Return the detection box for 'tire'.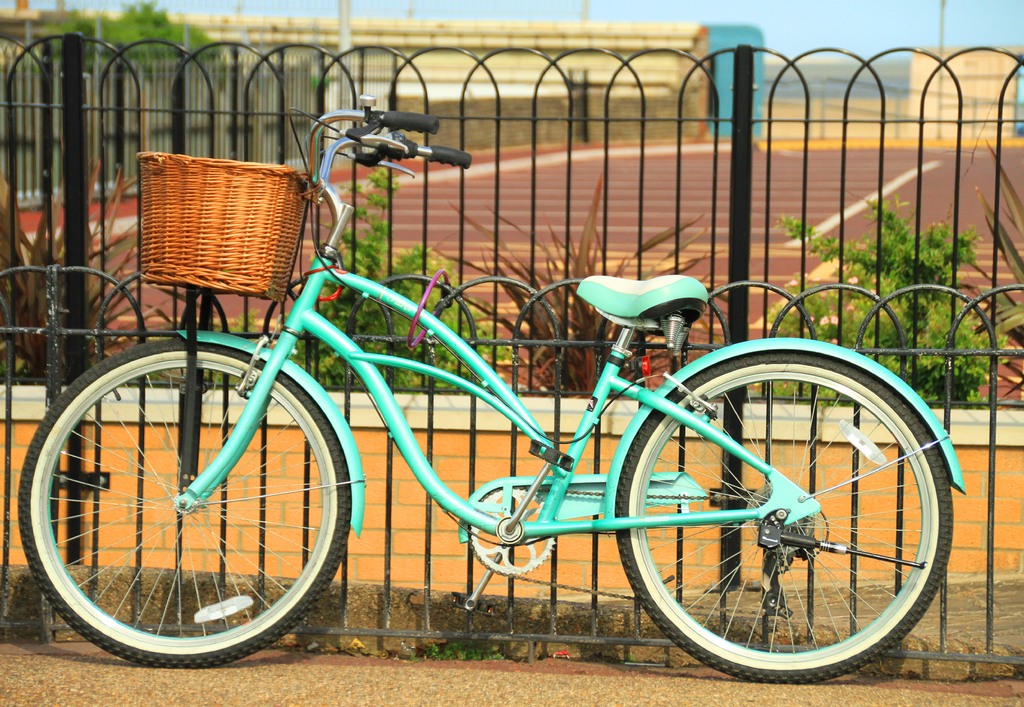
[left=634, top=354, right=938, bottom=676].
